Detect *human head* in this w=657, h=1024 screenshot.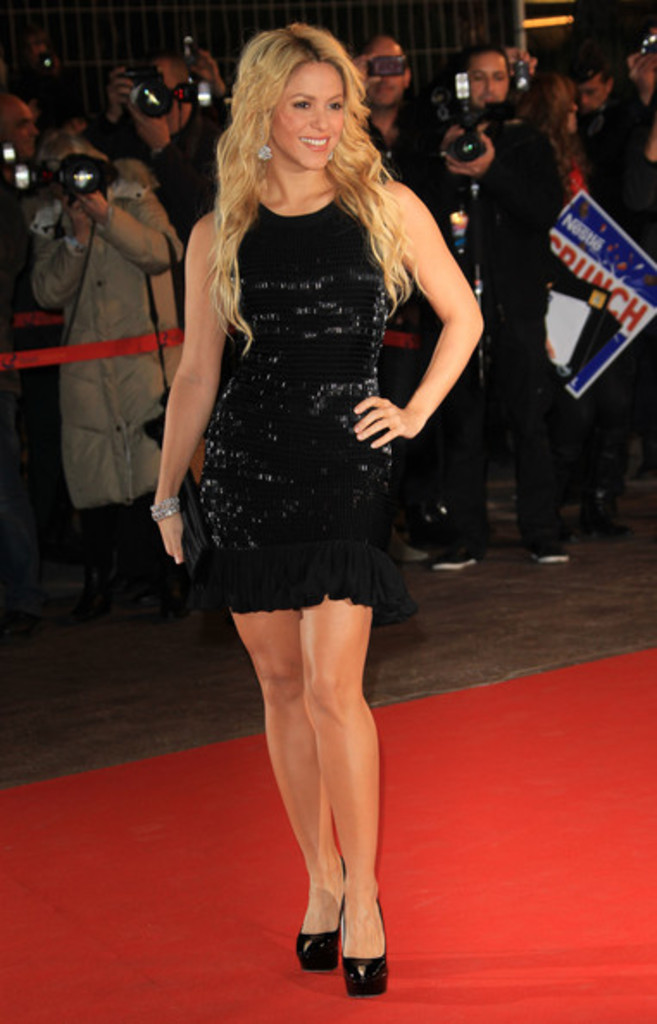
Detection: {"left": 555, "top": 45, "right": 617, "bottom": 122}.
